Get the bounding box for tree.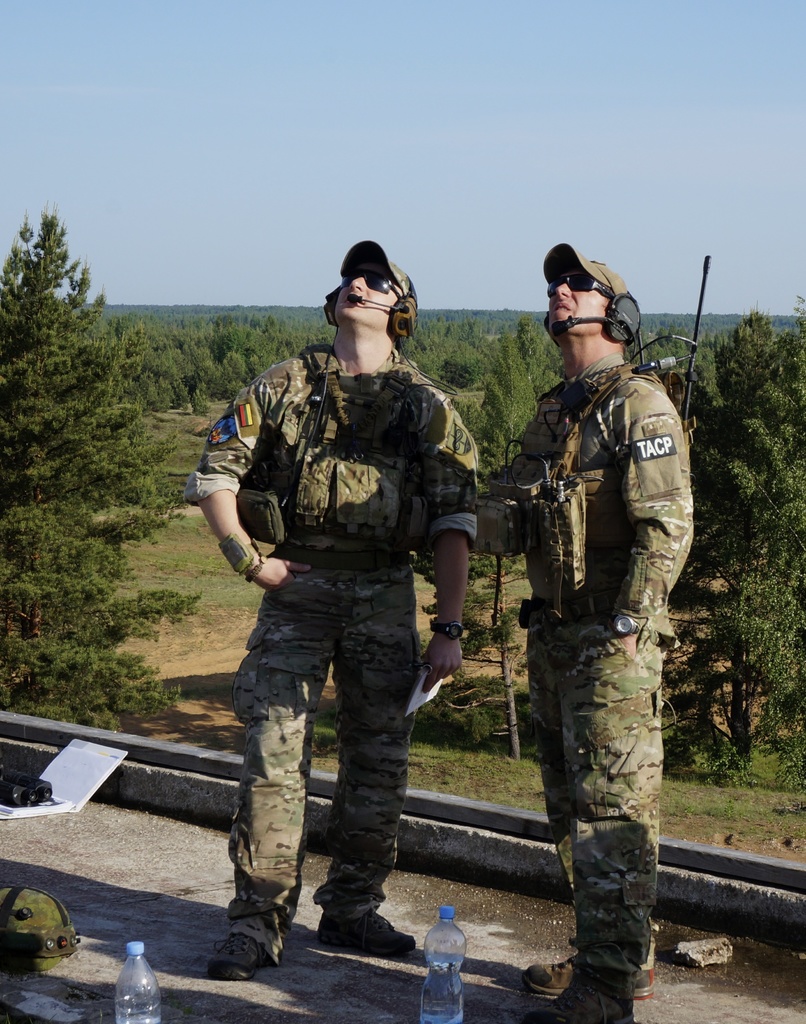
{"left": 661, "top": 296, "right": 805, "bottom": 793}.
